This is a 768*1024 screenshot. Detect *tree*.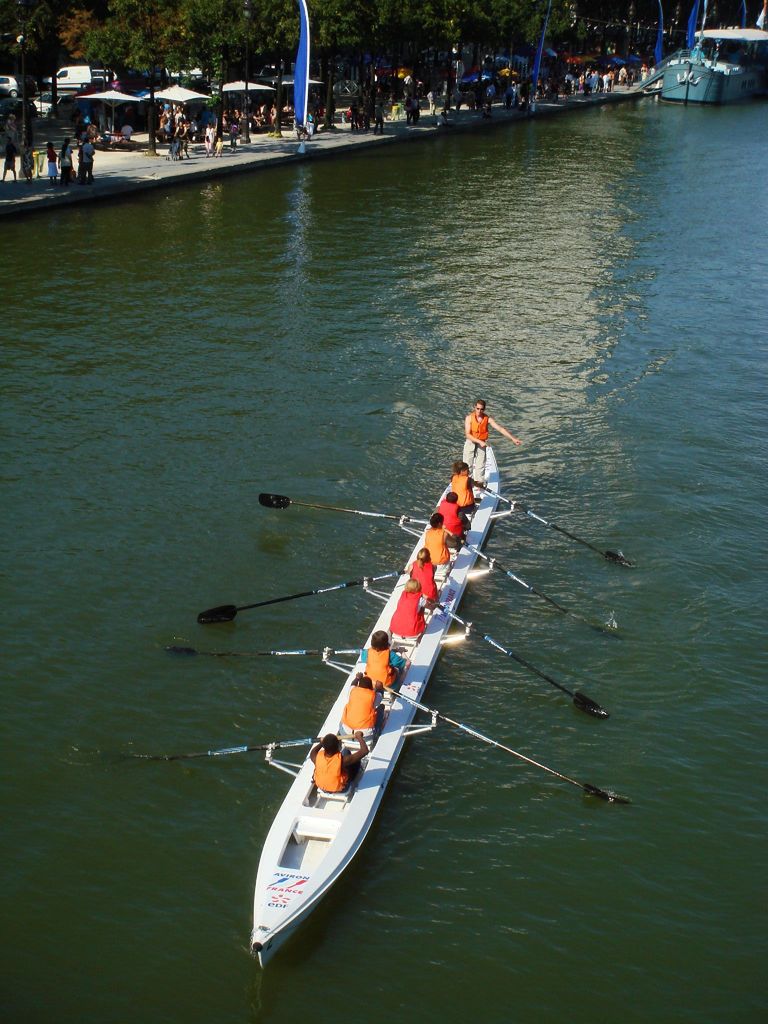
left=201, top=5, right=266, bottom=80.
